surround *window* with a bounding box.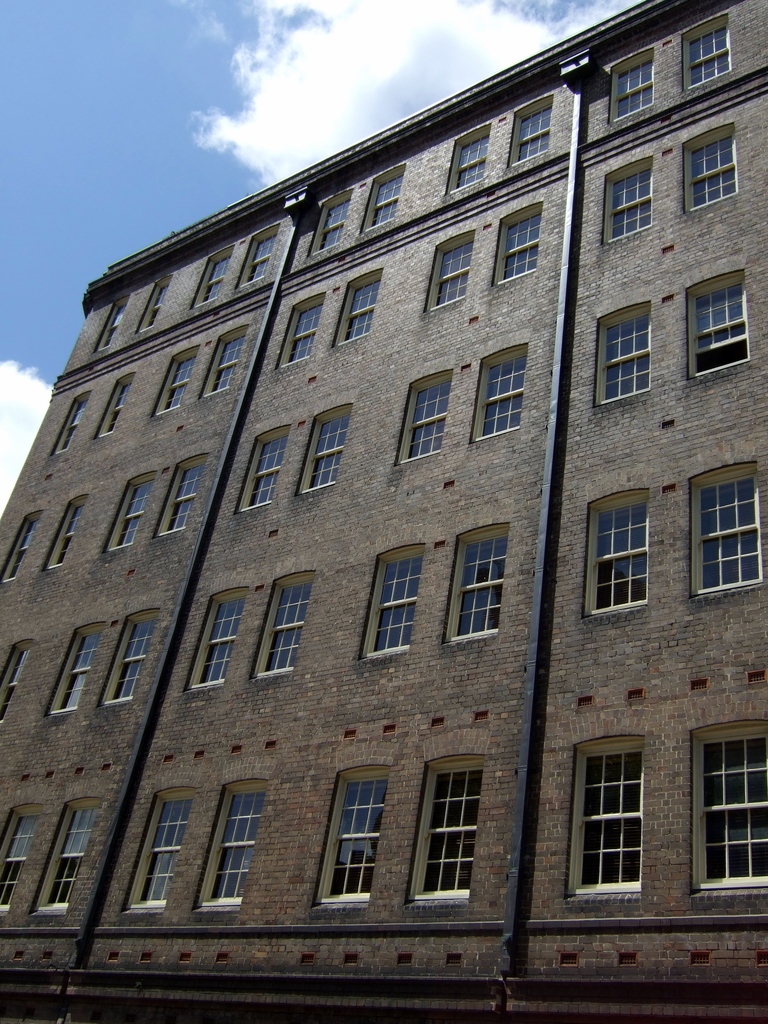
locate(45, 623, 107, 717).
